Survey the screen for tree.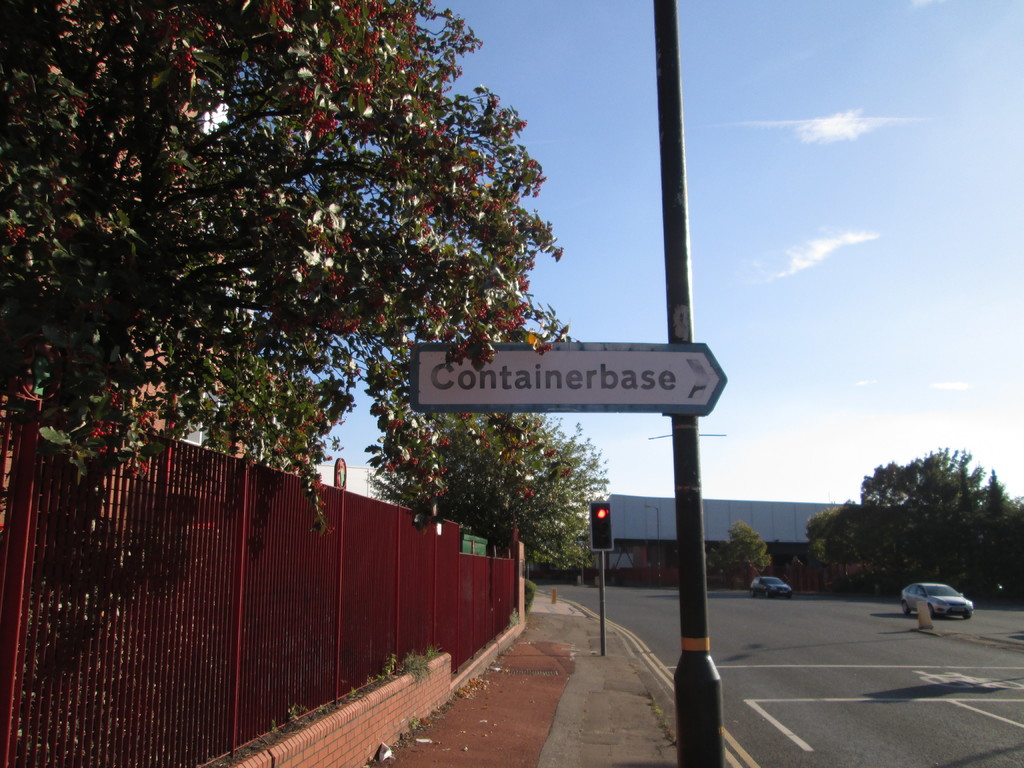
Survey found: bbox=[724, 525, 777, 588].
